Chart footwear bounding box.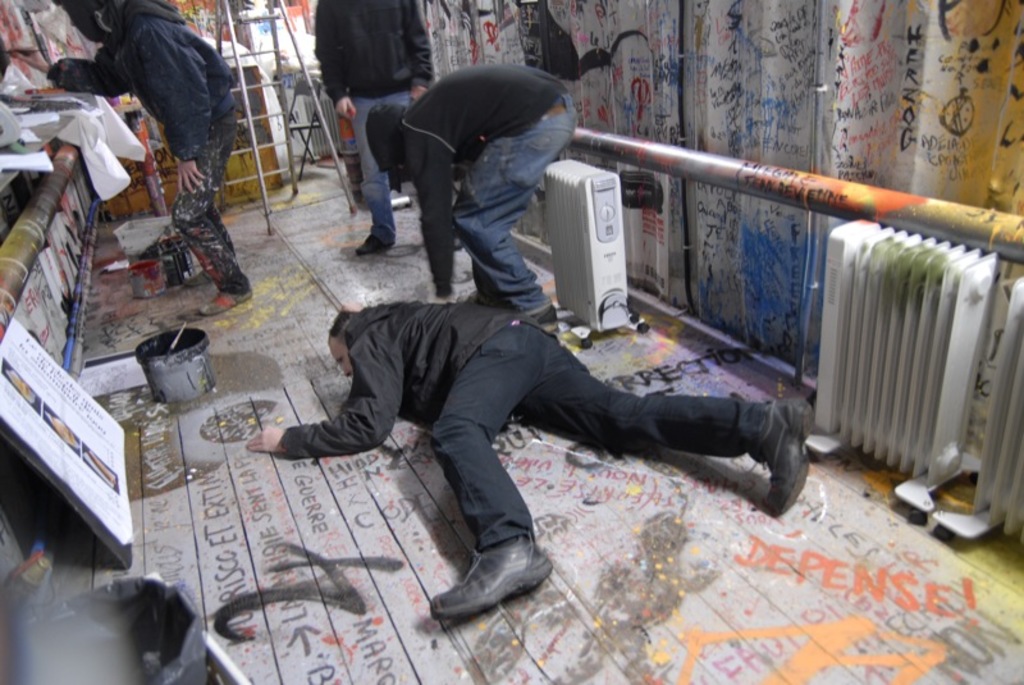
Charted: bbox(750, 406, 813, 519).
